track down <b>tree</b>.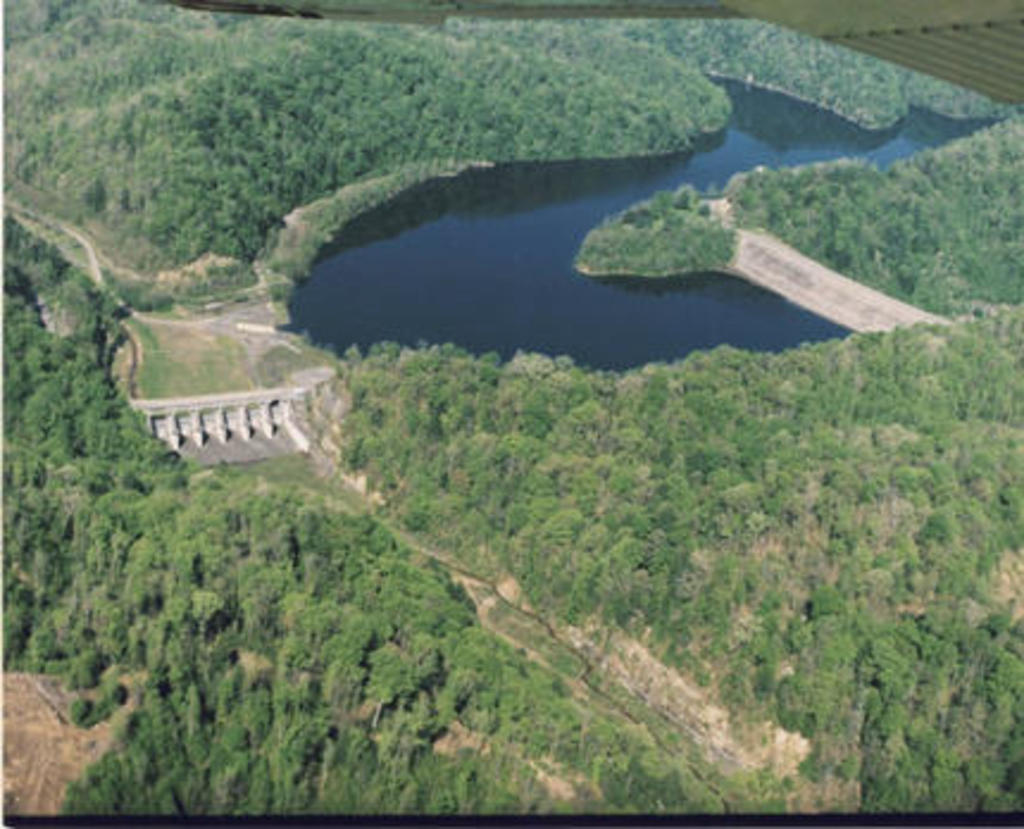
Tracked to [410,636,443,698].
